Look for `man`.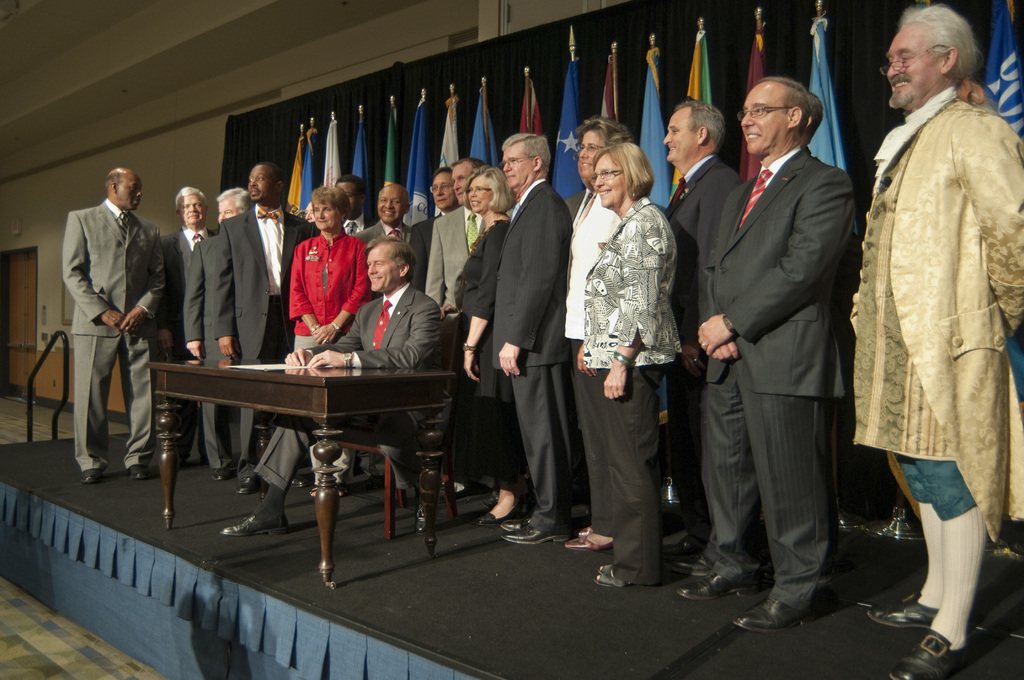
Found: l=664, t=93, r=758, b=620.
